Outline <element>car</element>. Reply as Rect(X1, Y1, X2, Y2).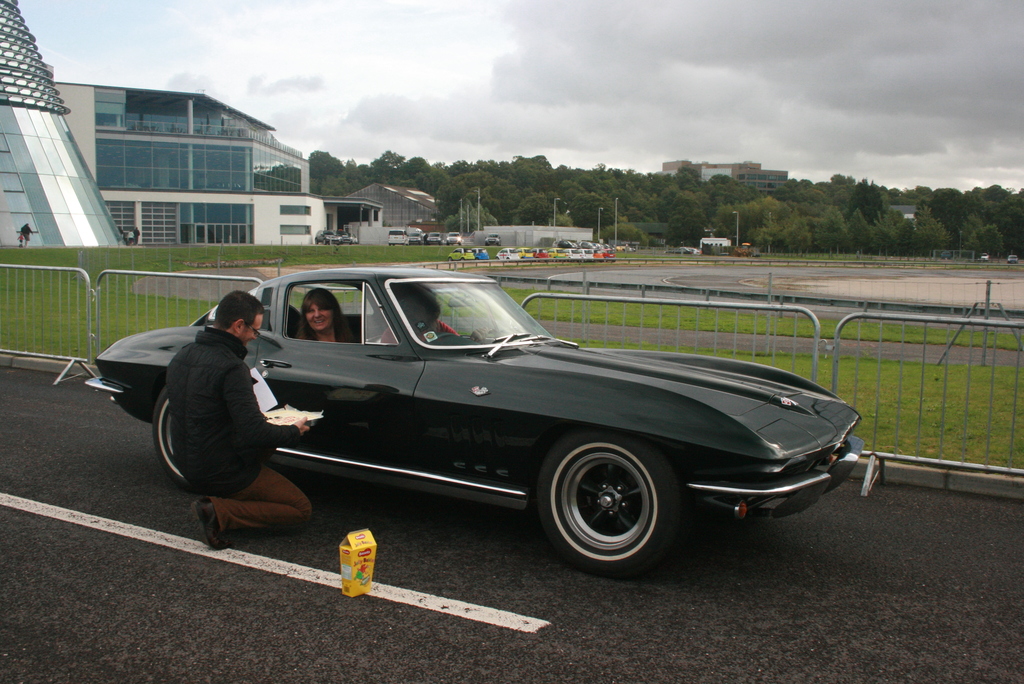
Rect(407, 232, 422, 245).
